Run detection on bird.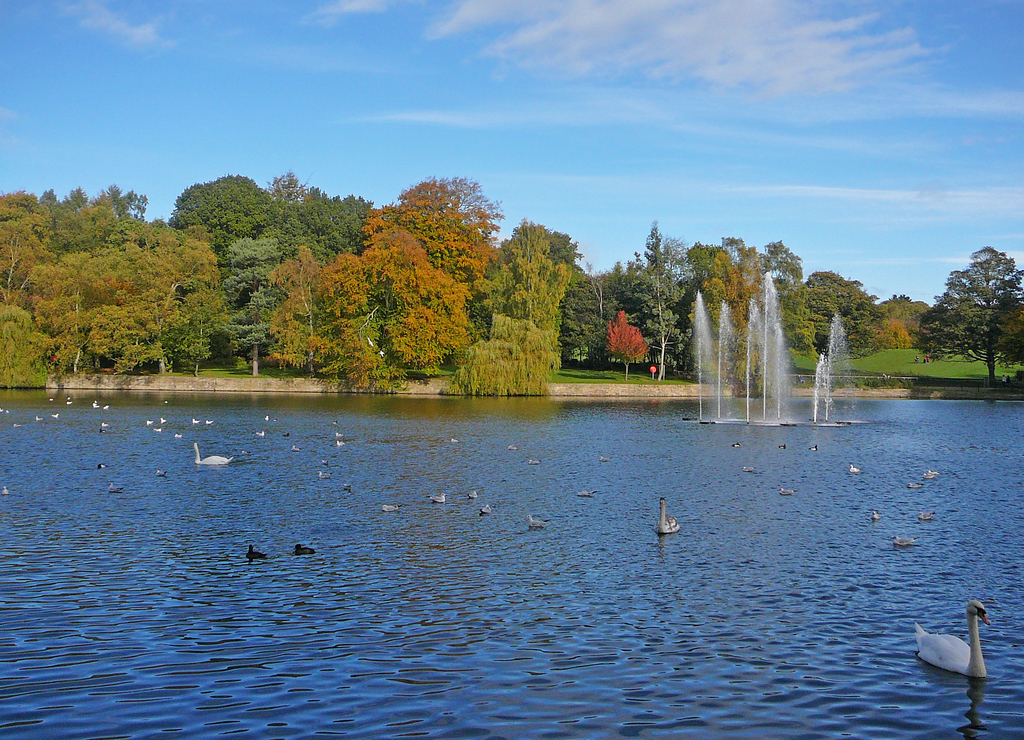
Result: 916, 511, 934, 525.
